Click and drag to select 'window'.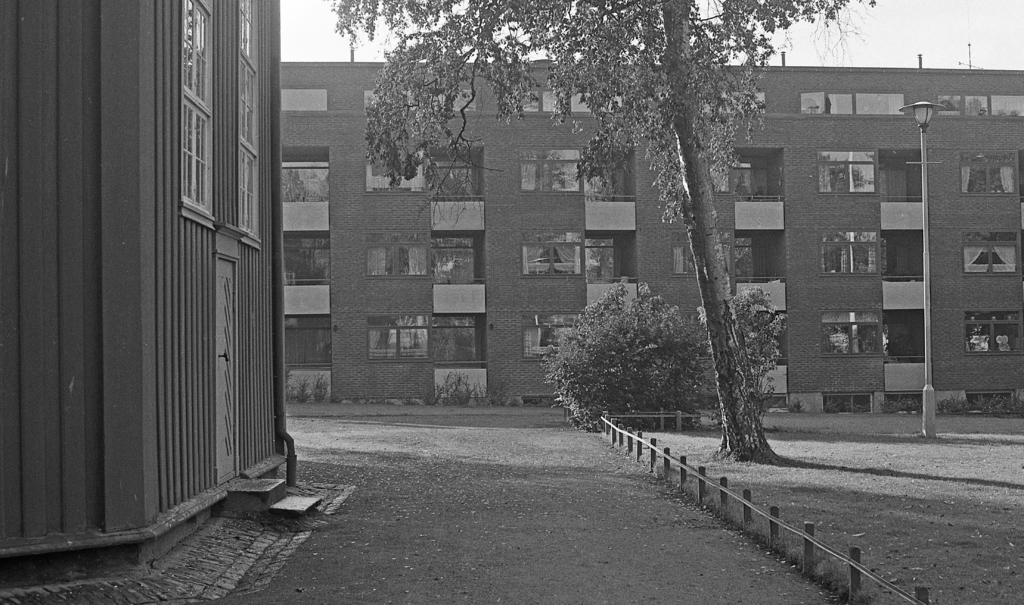
Selection: region(519, 147, 582, 192).
